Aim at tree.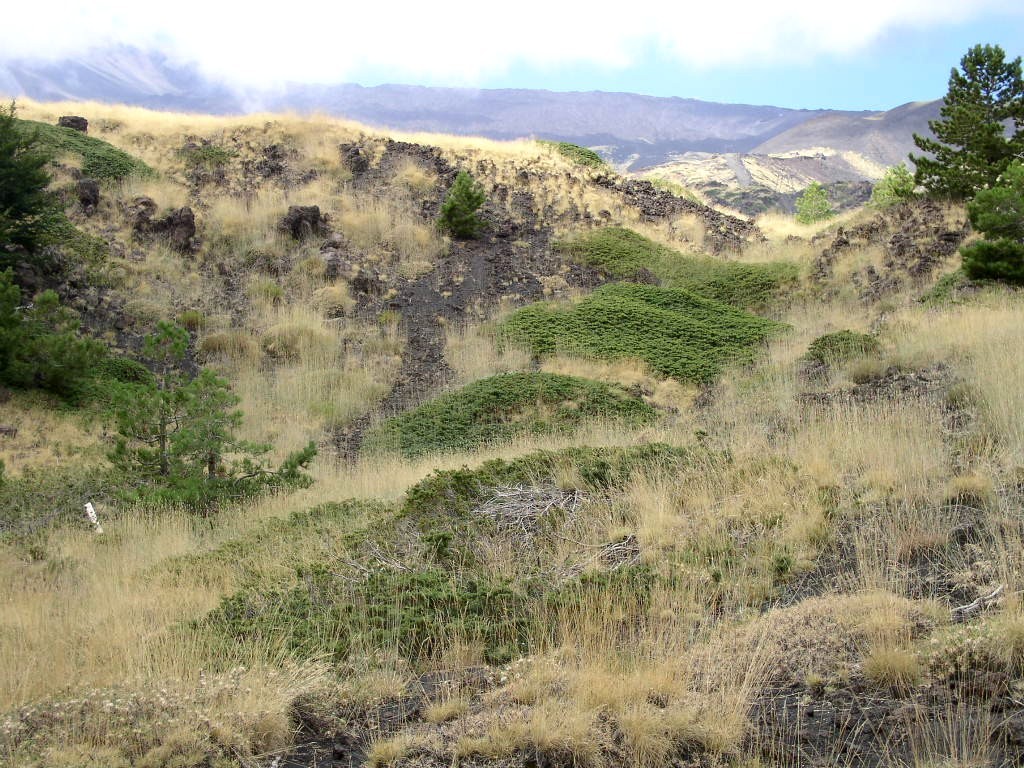
Aimed at <bbox>0, 96, 59, 251</bbox>.
